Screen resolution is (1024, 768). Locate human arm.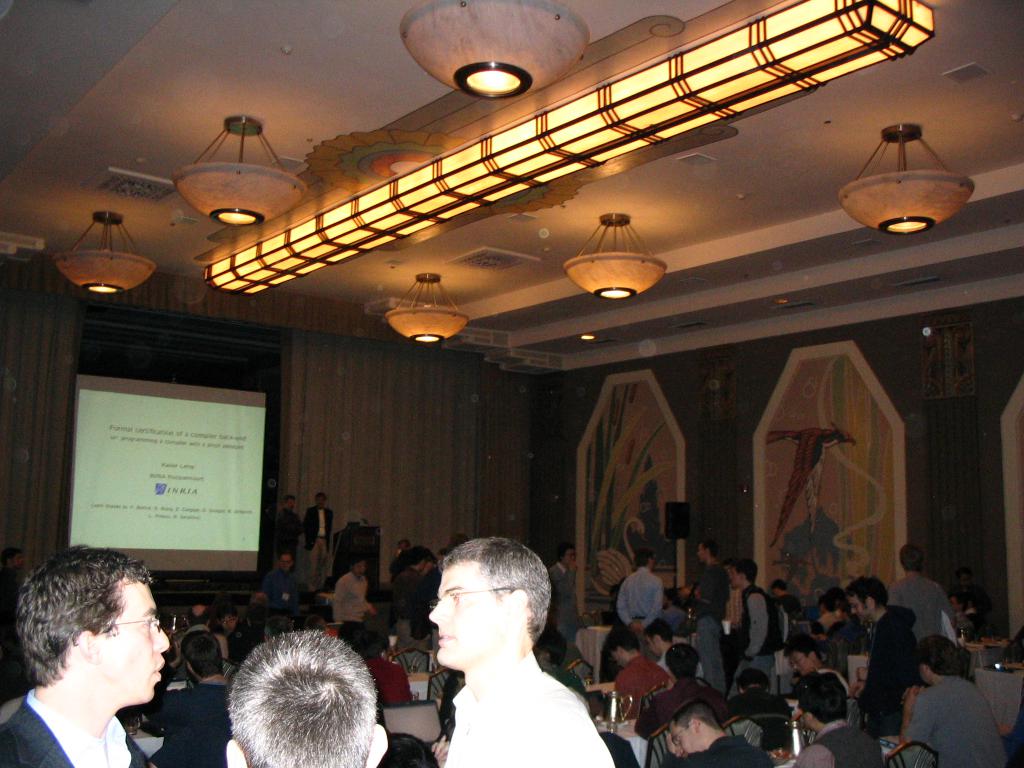
x1=613, y1=584, x2=643, y2=636.
